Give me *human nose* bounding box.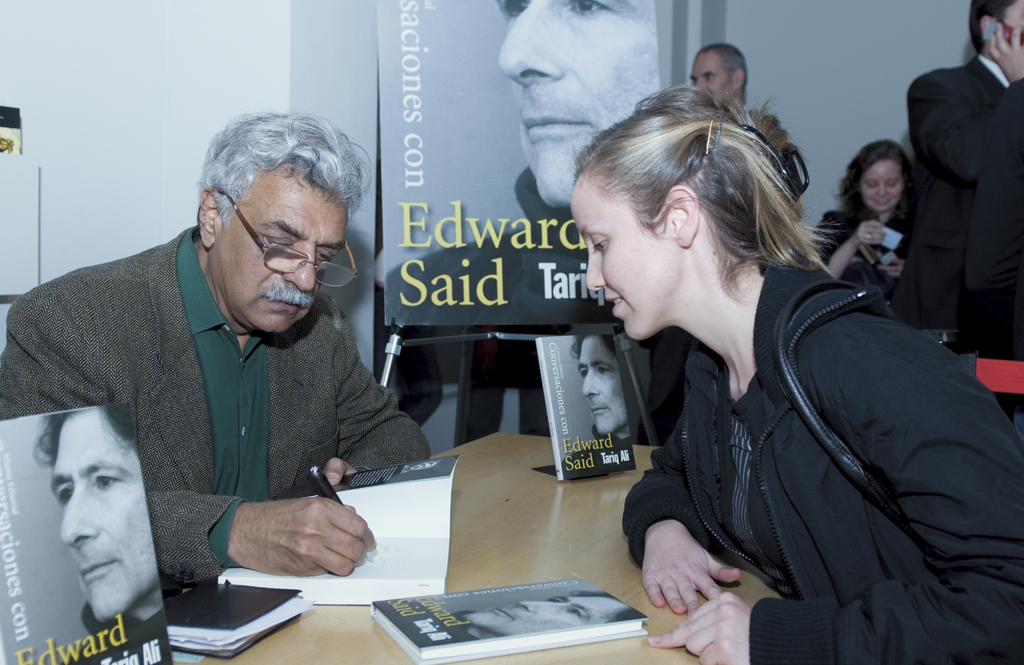
detection(516, 598, 553, 614).
